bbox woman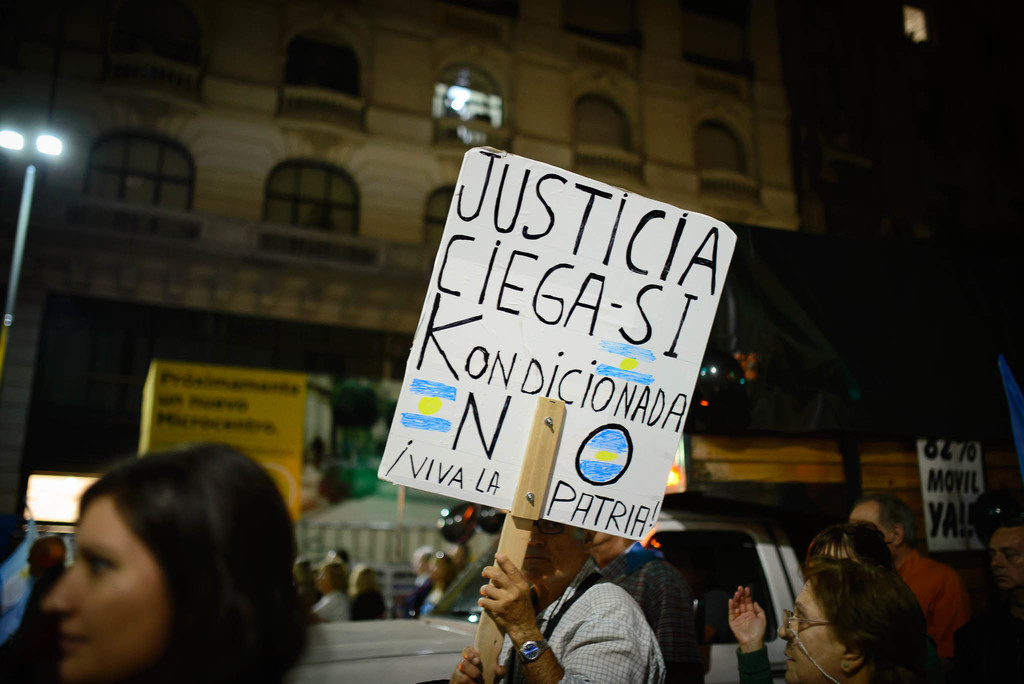
bbox=[724, 516, 899, 683]
